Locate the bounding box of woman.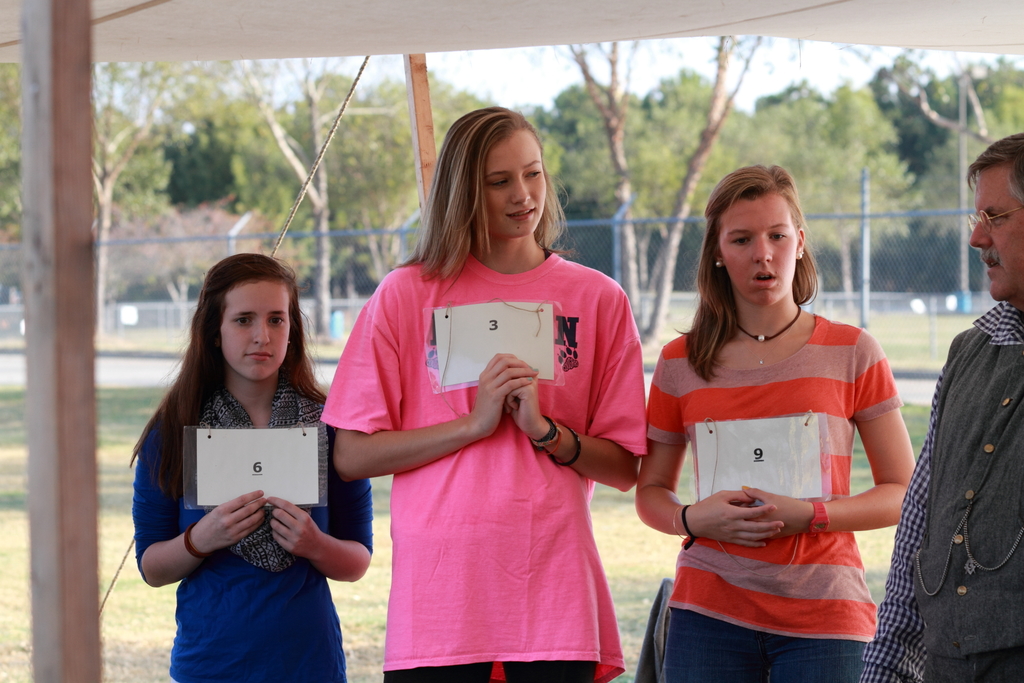
Bounding box: l=631, t=162, r=920, b=682.
